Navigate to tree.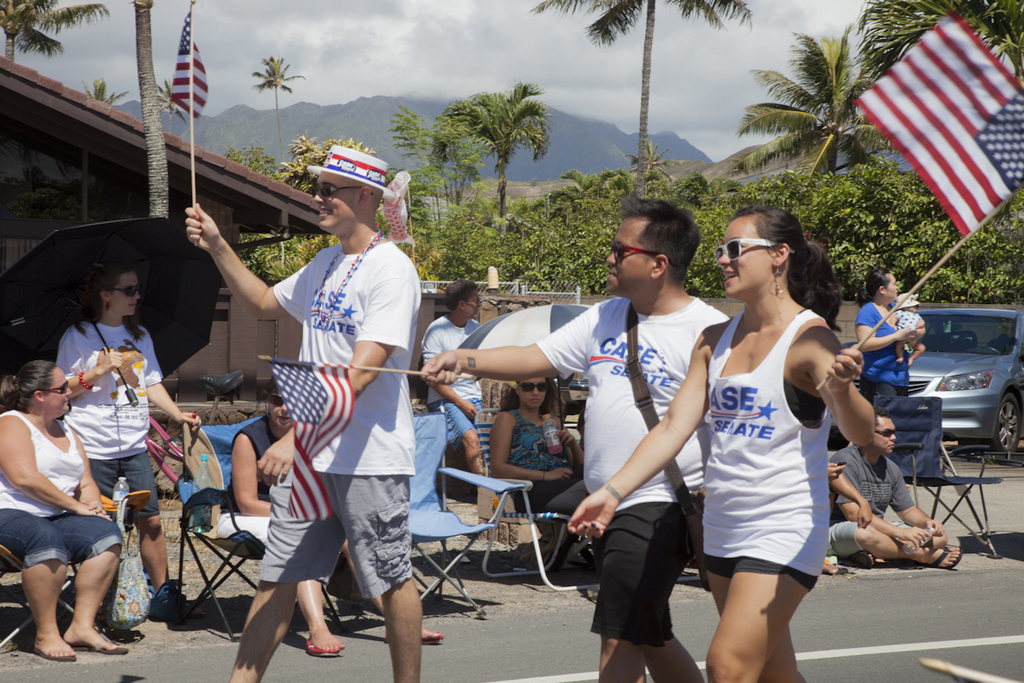
Navigation target: left=255, top=44, right=300, bottom=165.
